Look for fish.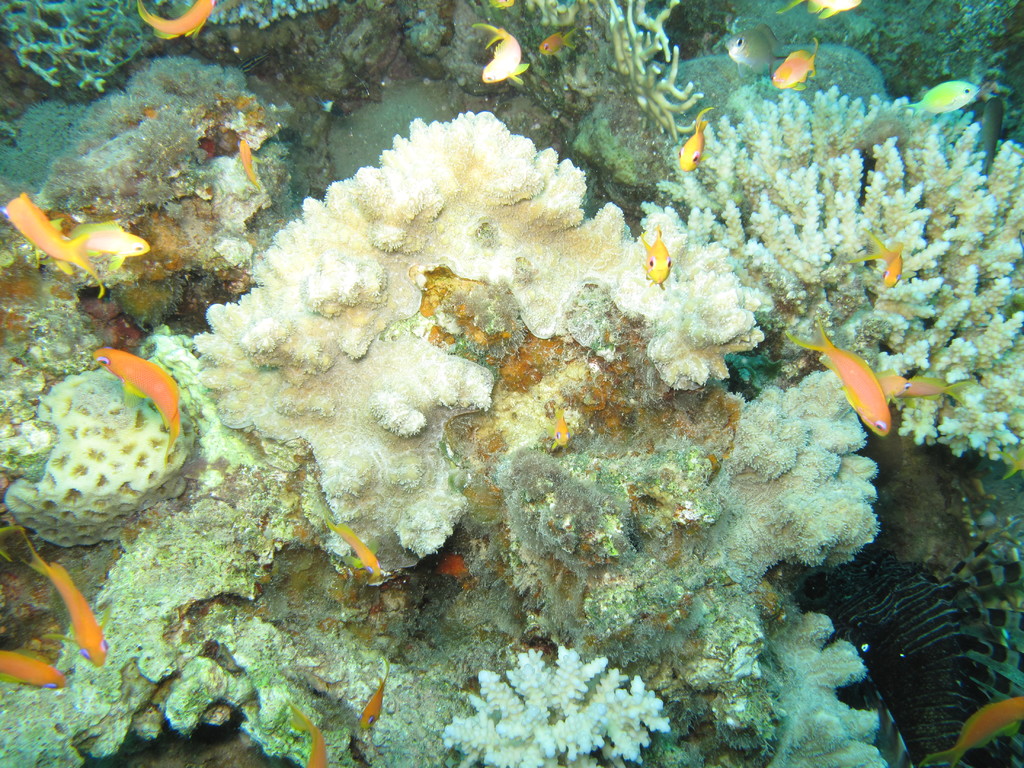
Found: [x1=769, y1=51, x2=813, y2=93].
